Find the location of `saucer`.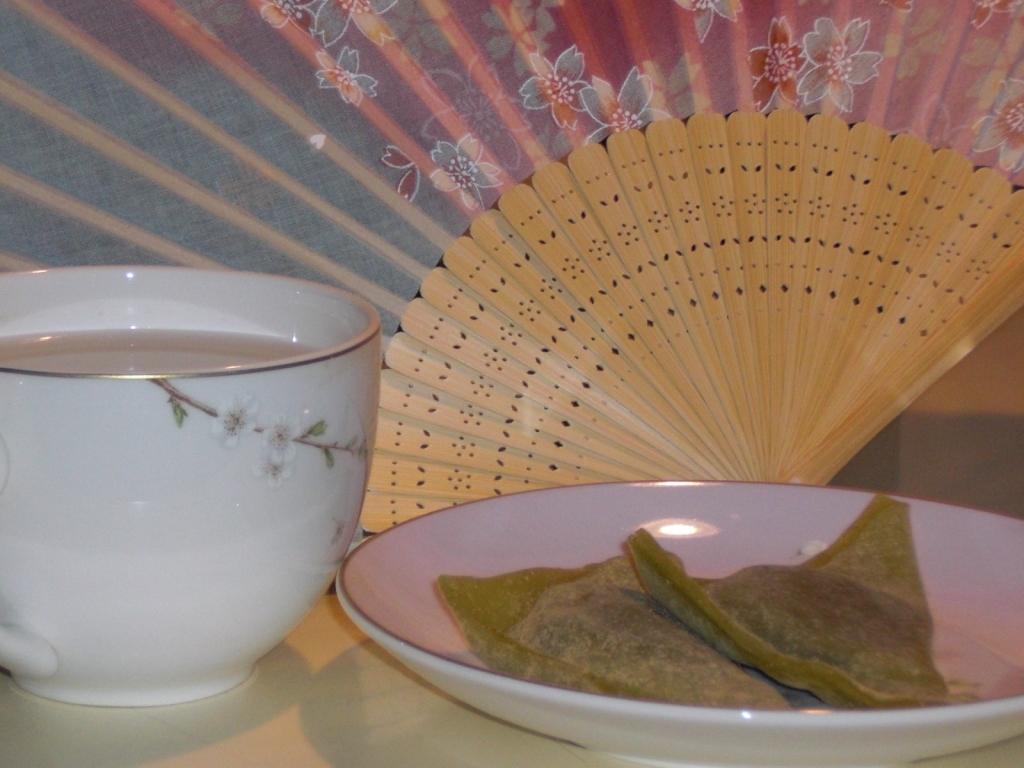
Location: {"x1": 331, "y1": 476, "x2": 1023, "y2": 767}.
